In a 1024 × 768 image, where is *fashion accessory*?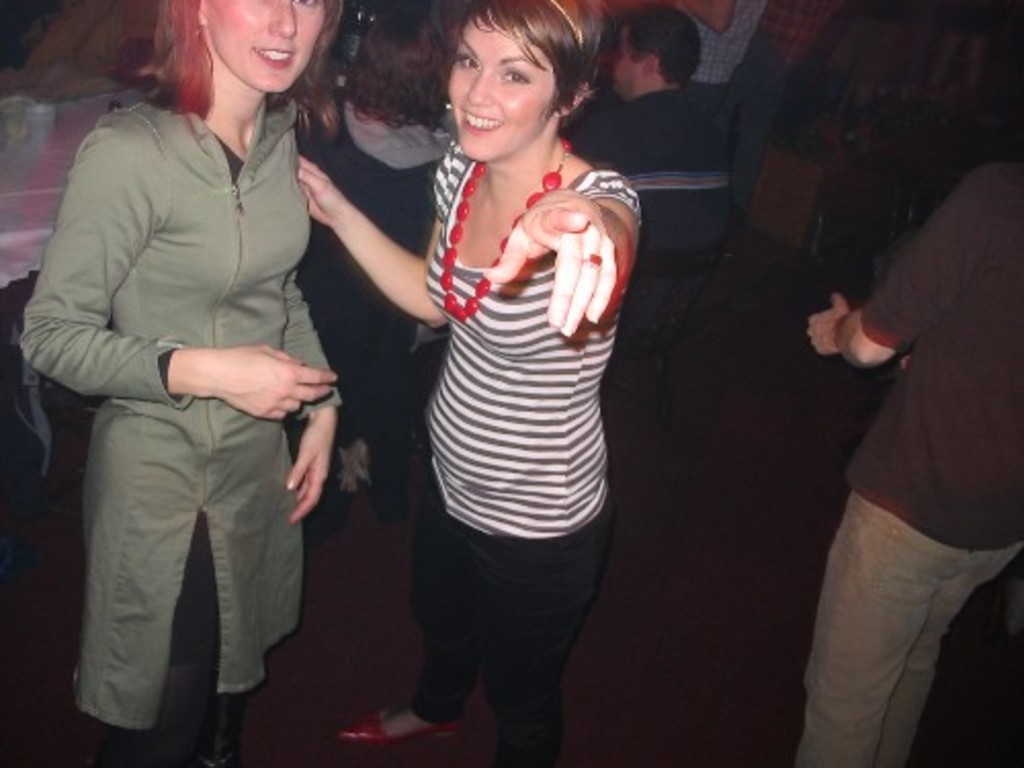
(left=442, top=137, right=575, bottom=324).
